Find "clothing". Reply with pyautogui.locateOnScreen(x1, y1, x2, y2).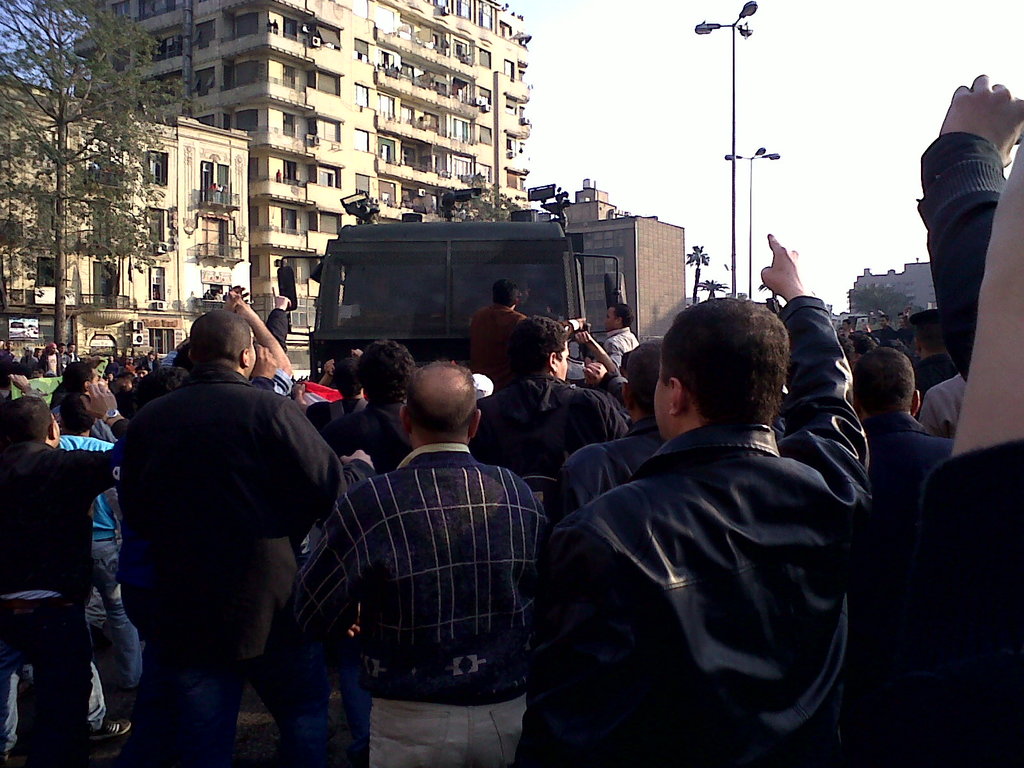
pyautogui.locateOnScreen(552, 424, 870, 767).
